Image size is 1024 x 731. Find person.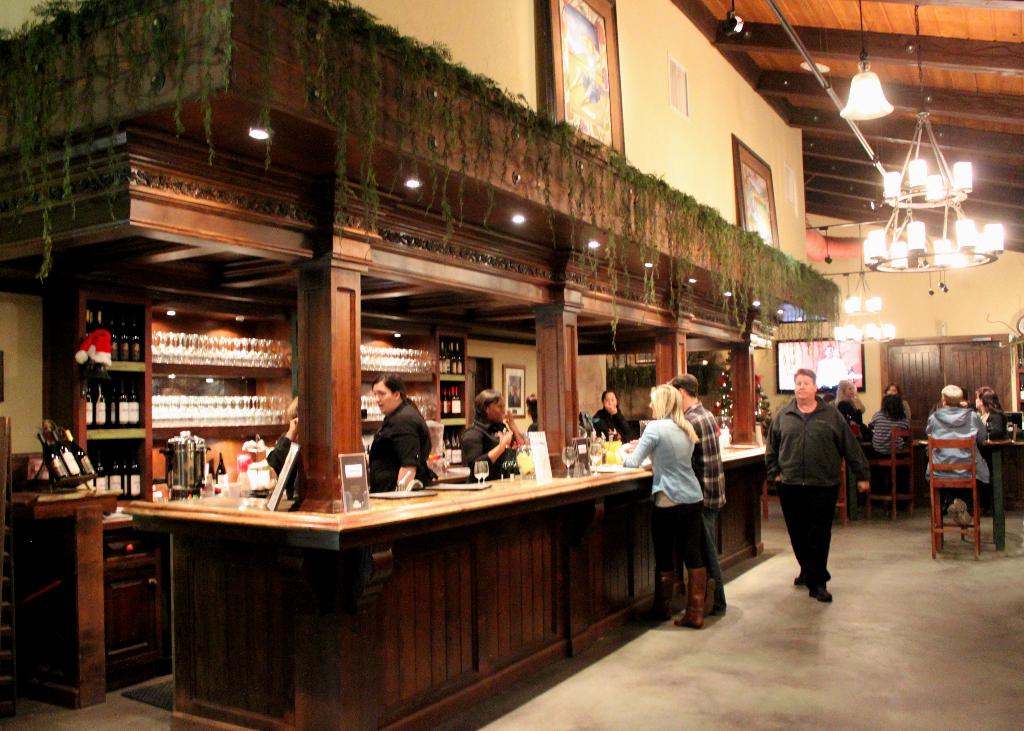
<bbox>368, 375, 438, 492</bbox>.
